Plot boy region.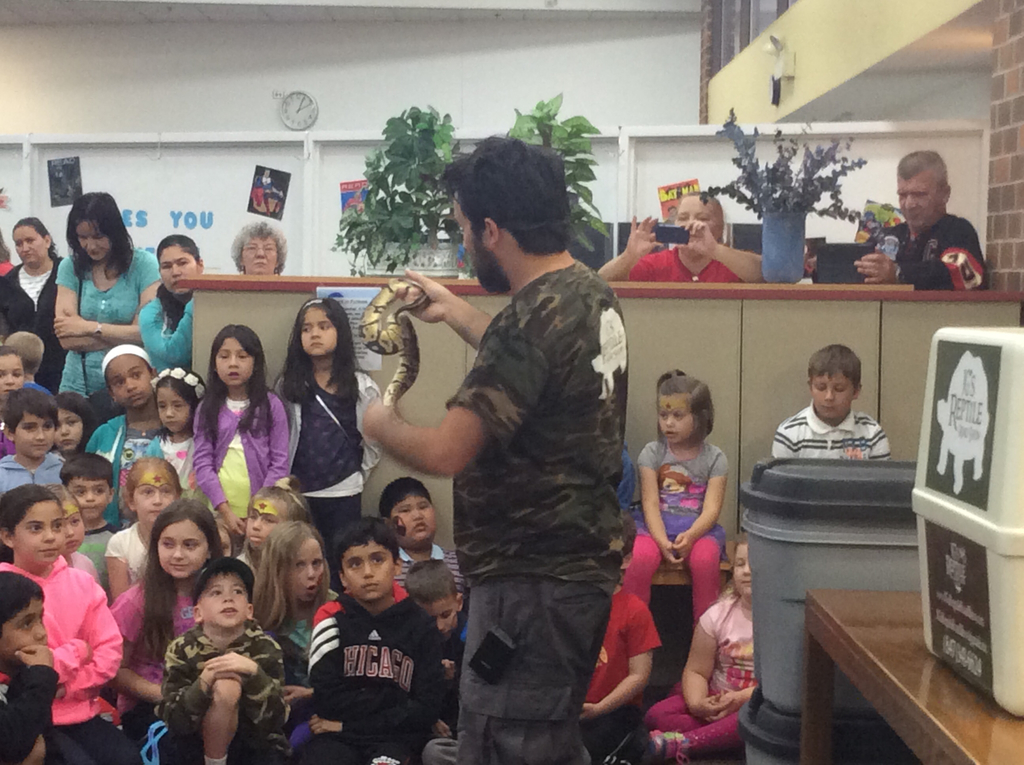
Plotted at <region>385, 477, 465, 593</region>.
